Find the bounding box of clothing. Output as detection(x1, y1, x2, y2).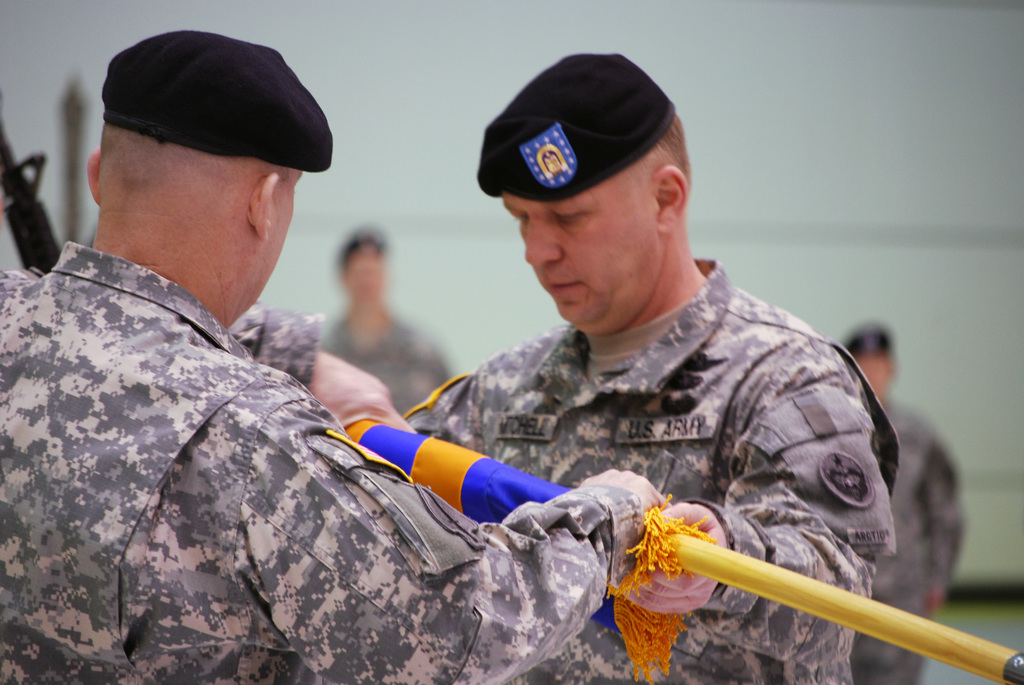
detection(0, 239, 643, 684).
